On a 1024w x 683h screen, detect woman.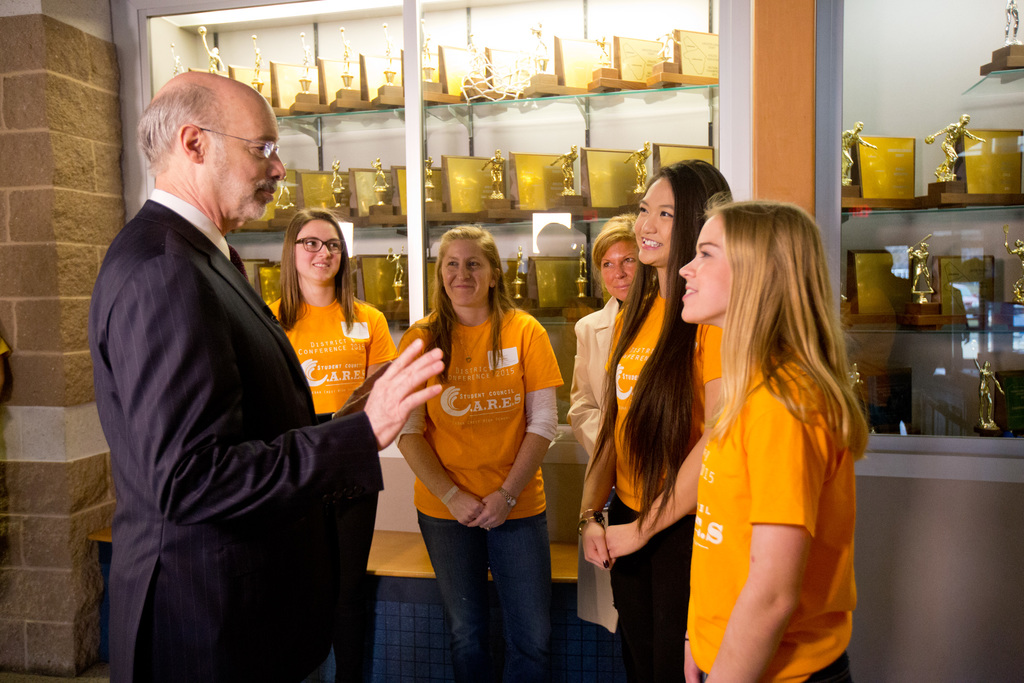
(373,210,572,682).
